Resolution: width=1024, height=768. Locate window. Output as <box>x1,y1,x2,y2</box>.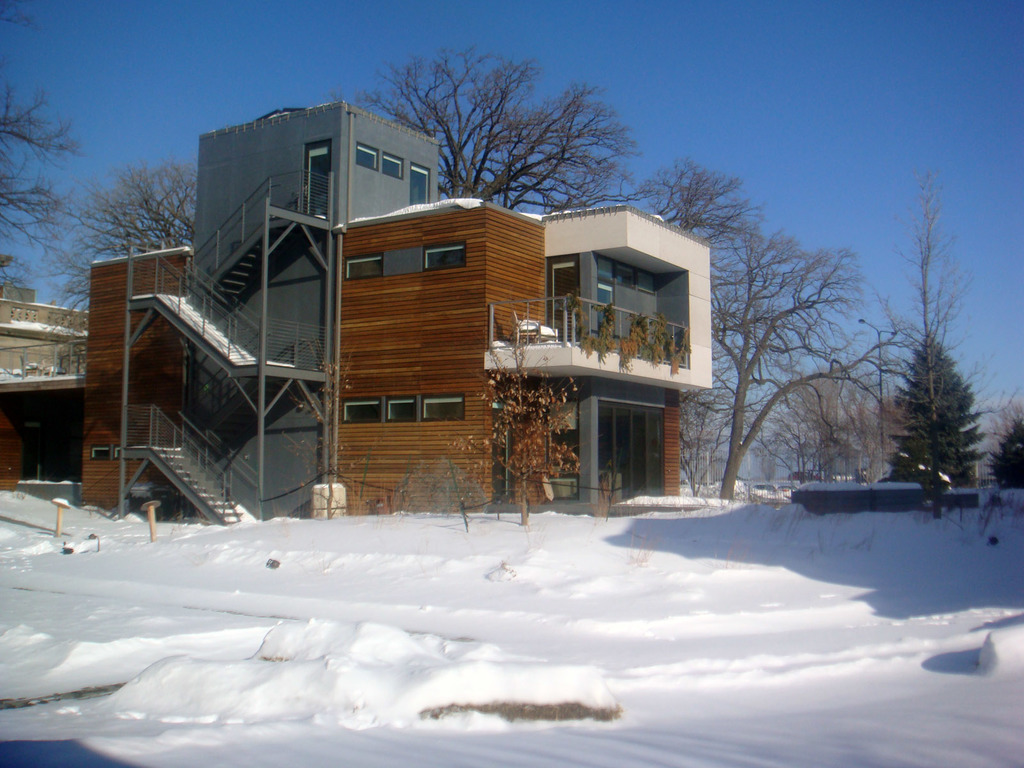
<box>420,394,467,423</box>.
